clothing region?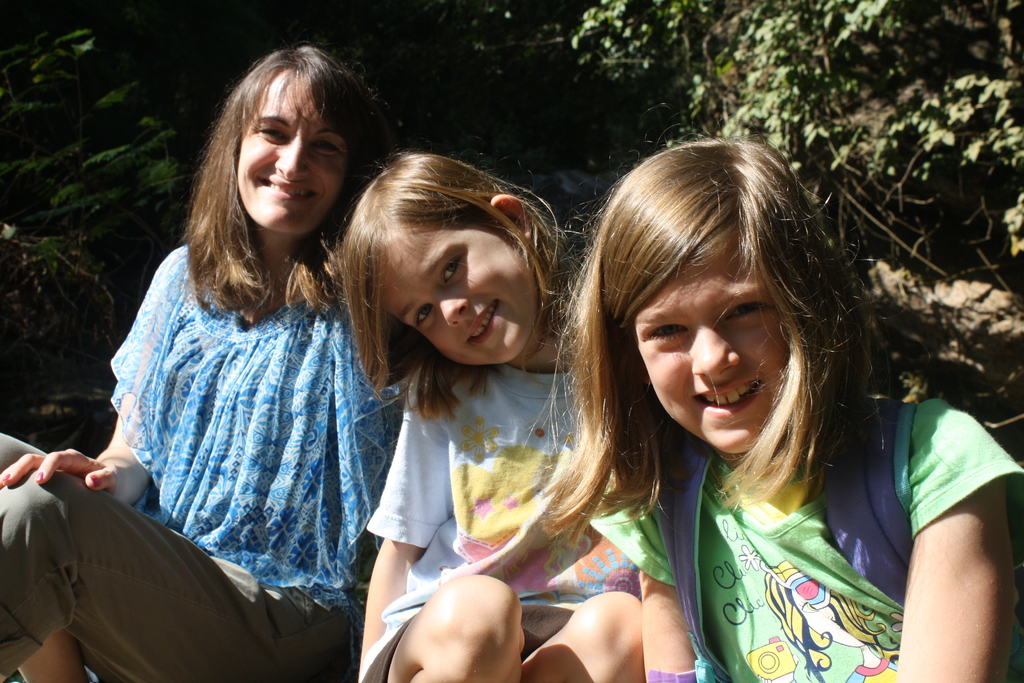
592/397/959/682
